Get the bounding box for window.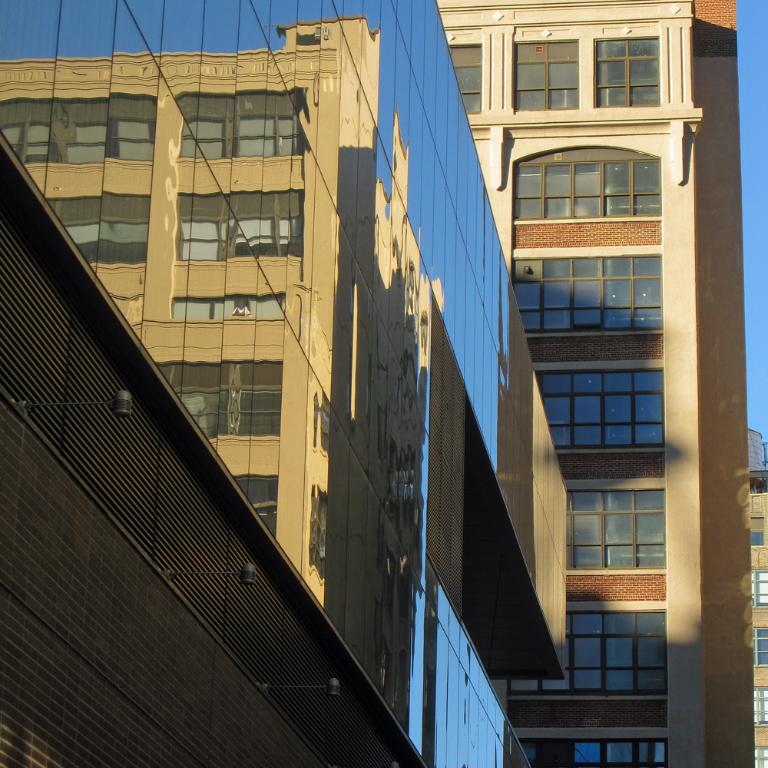
x1=753 y1=571 x2=767 y2=607.
